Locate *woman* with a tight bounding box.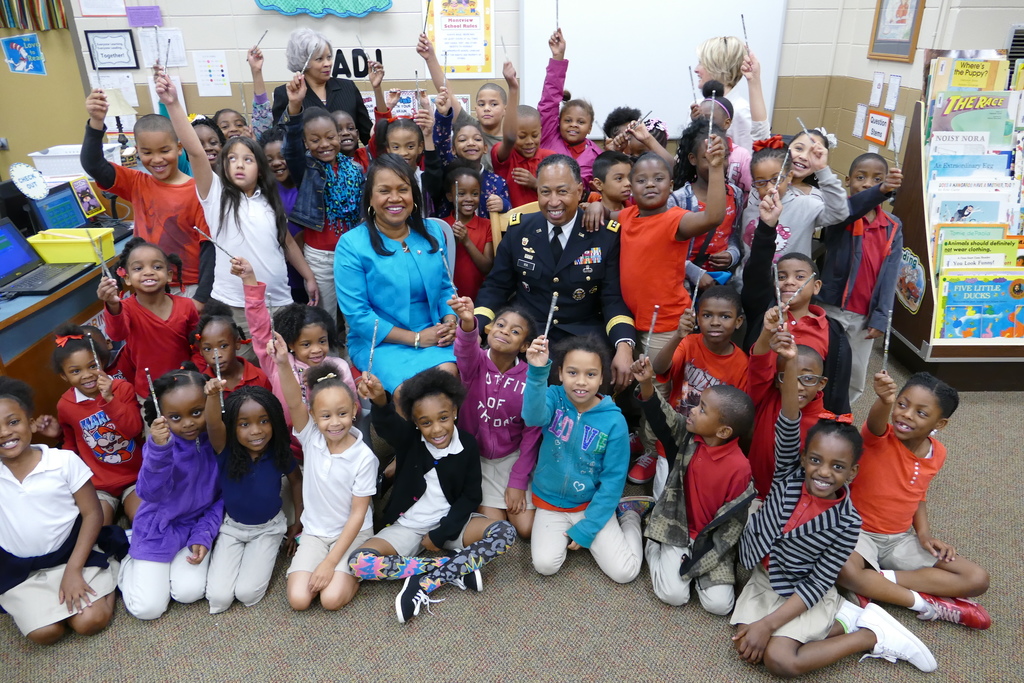
316:153:467:405.
